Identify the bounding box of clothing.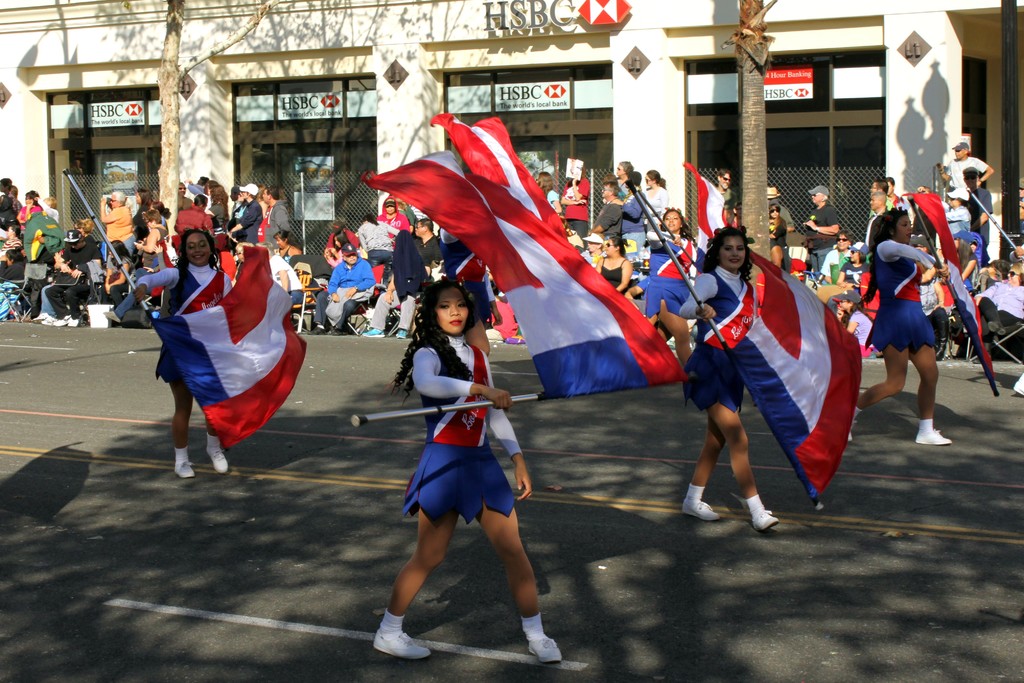
(137, 262, 237, 388).
